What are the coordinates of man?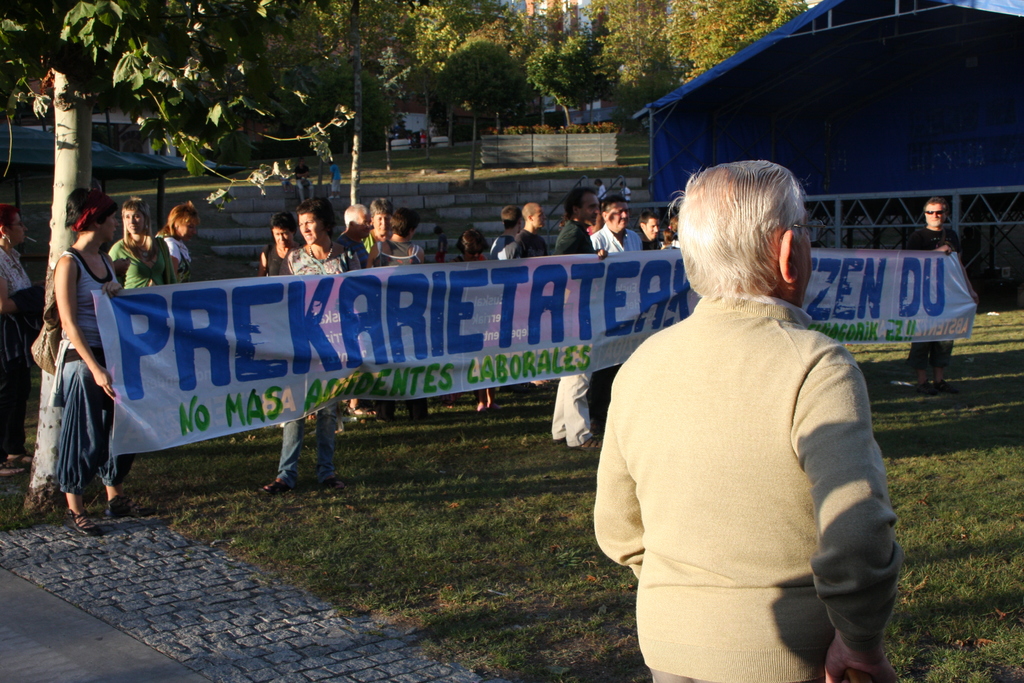
box(515, 201, 550, 385).
